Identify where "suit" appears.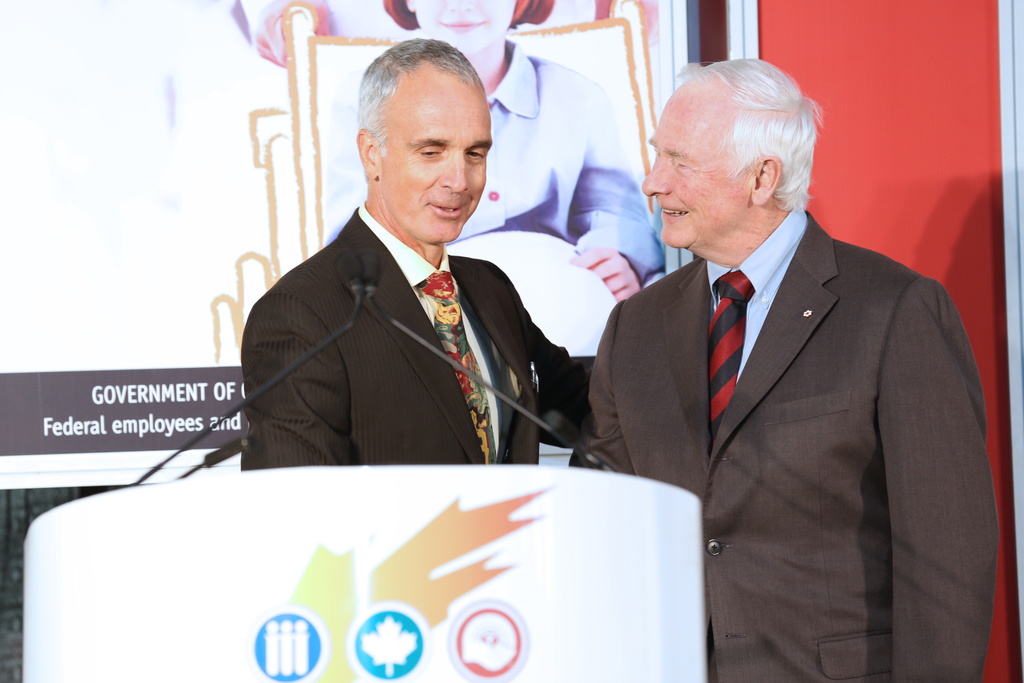
Appears at l=237, t=206, r=601, b=467.
